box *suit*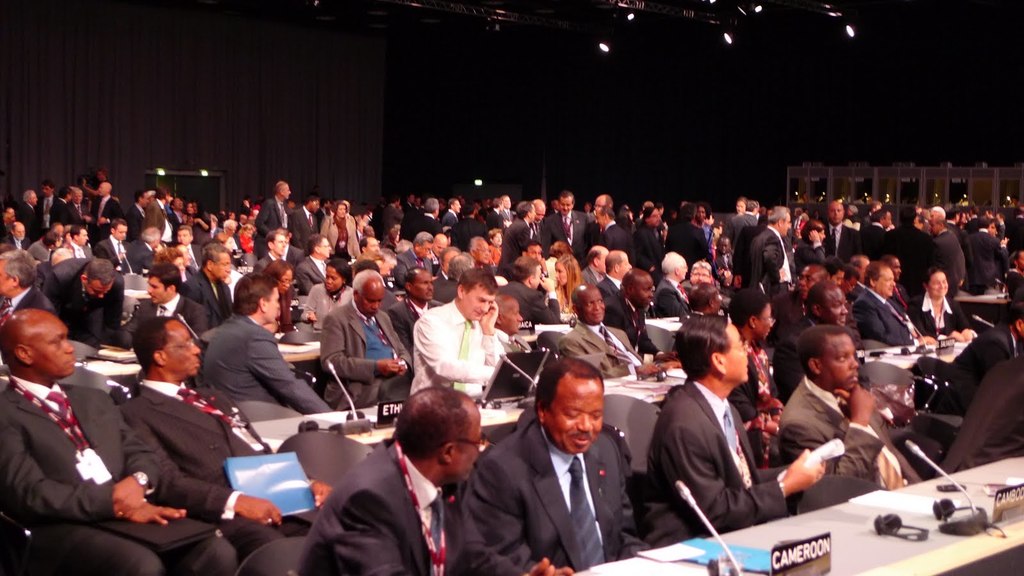
bbox=(936, 225, 965, 291)
